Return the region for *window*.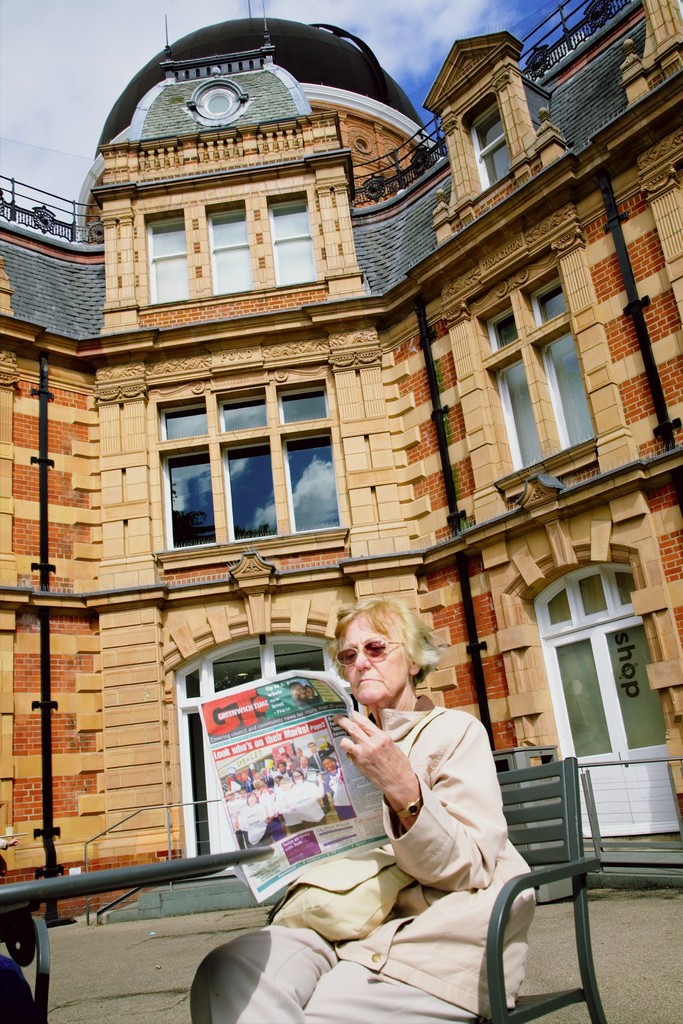
[451, 90, 511, 189].
